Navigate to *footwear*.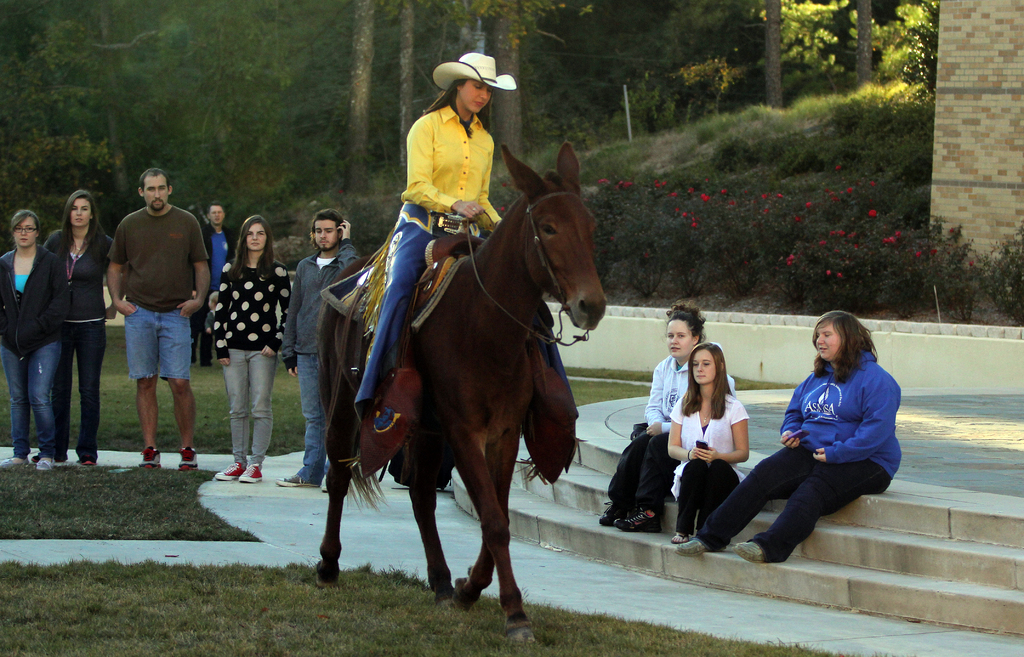
Navigation target: l=241, t=466, r=260, b=484.
